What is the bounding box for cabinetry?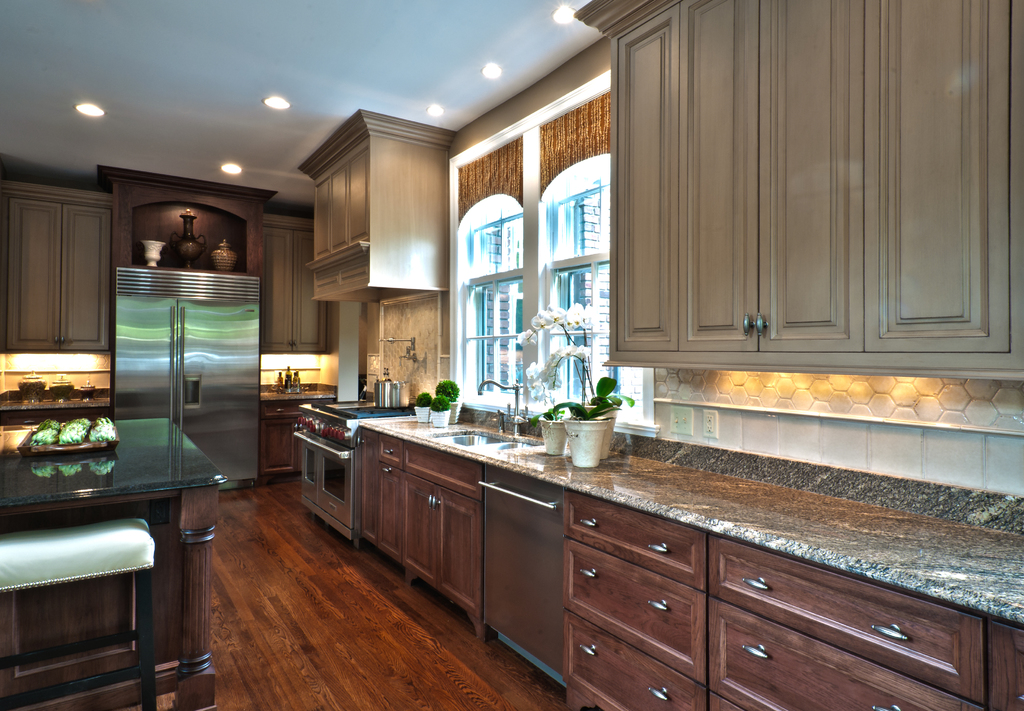
select_region(572, 0, 1023, 363).
